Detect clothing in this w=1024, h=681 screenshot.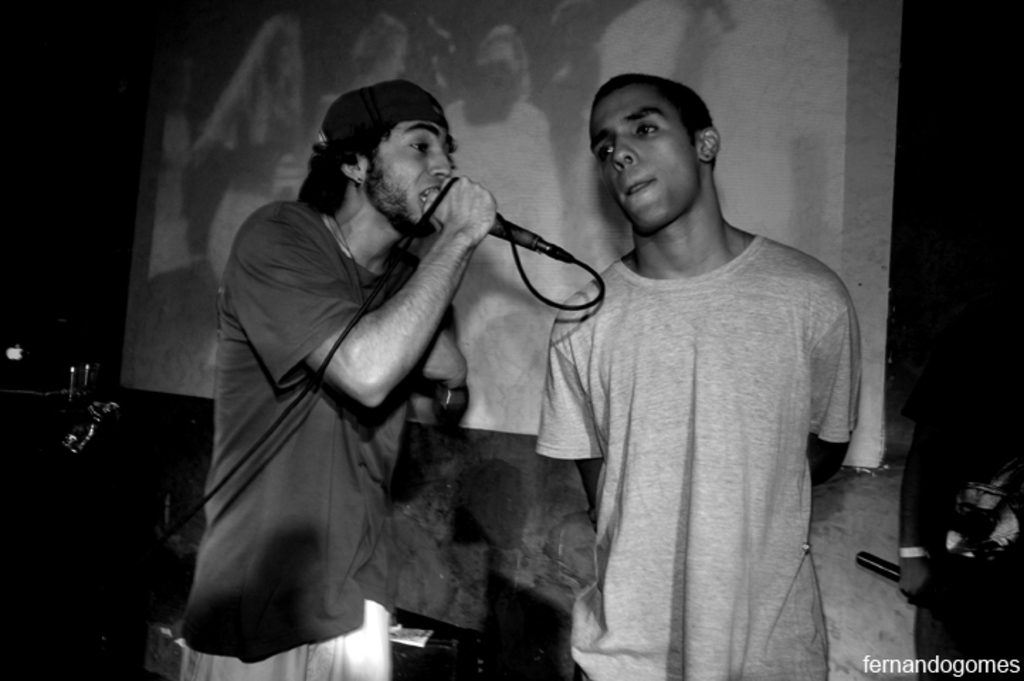
Detection: [532,233,854,680].
